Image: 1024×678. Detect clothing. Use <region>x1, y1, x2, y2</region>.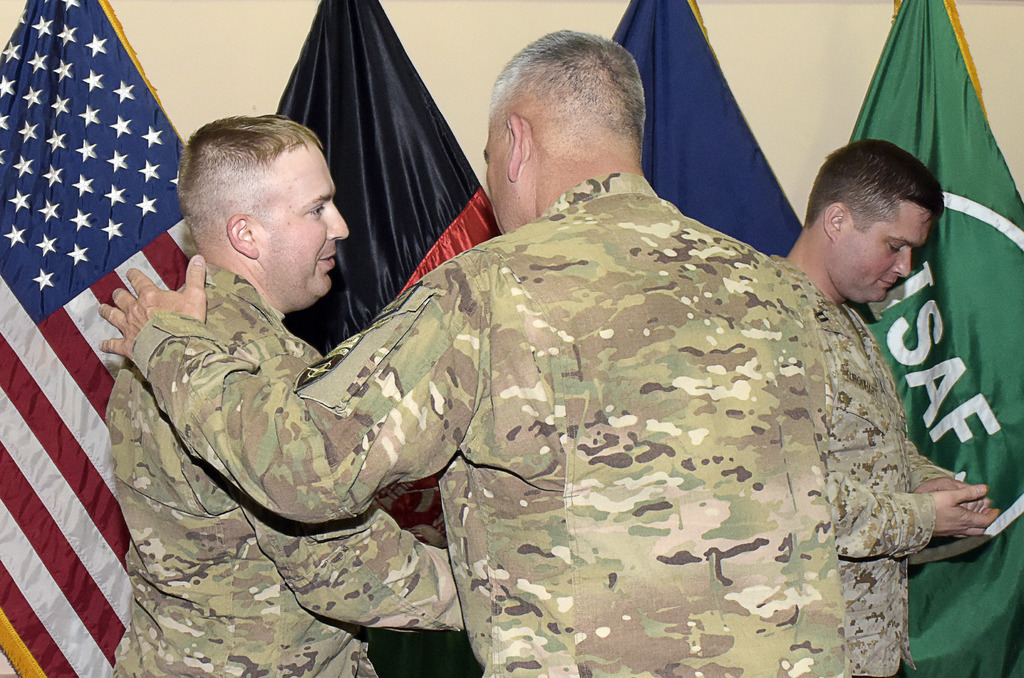
<region>123, 166, 848, 677</region>.
